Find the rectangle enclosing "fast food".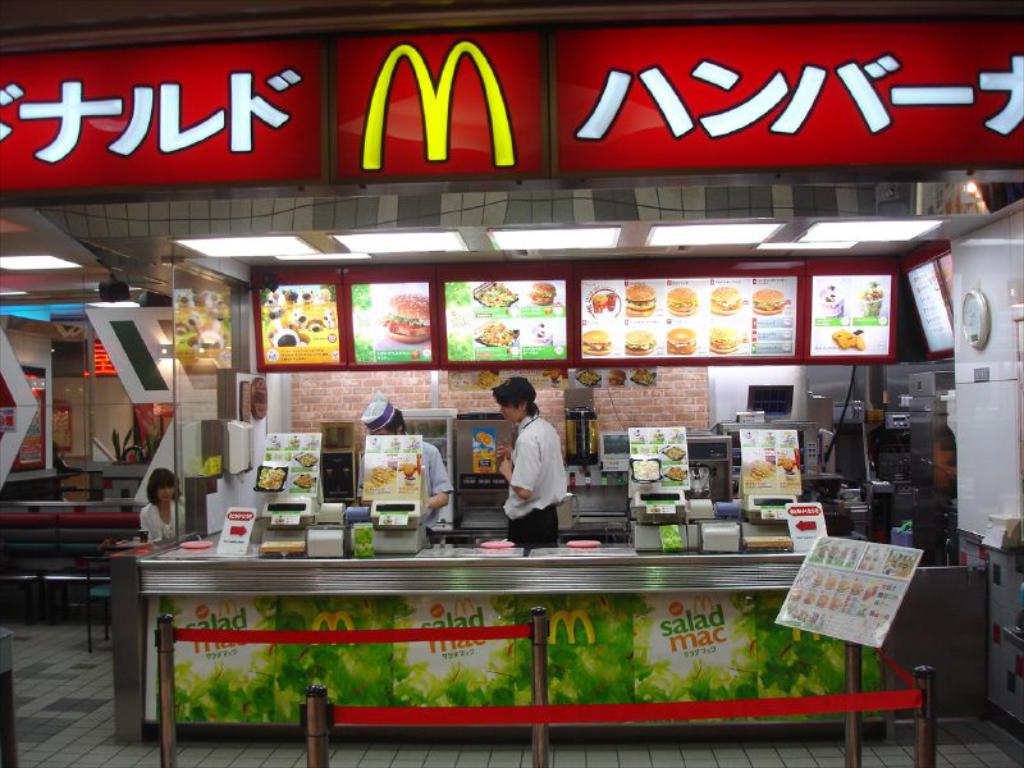
pyautogui.locateOnScreen(754, 453, 777, 479).
